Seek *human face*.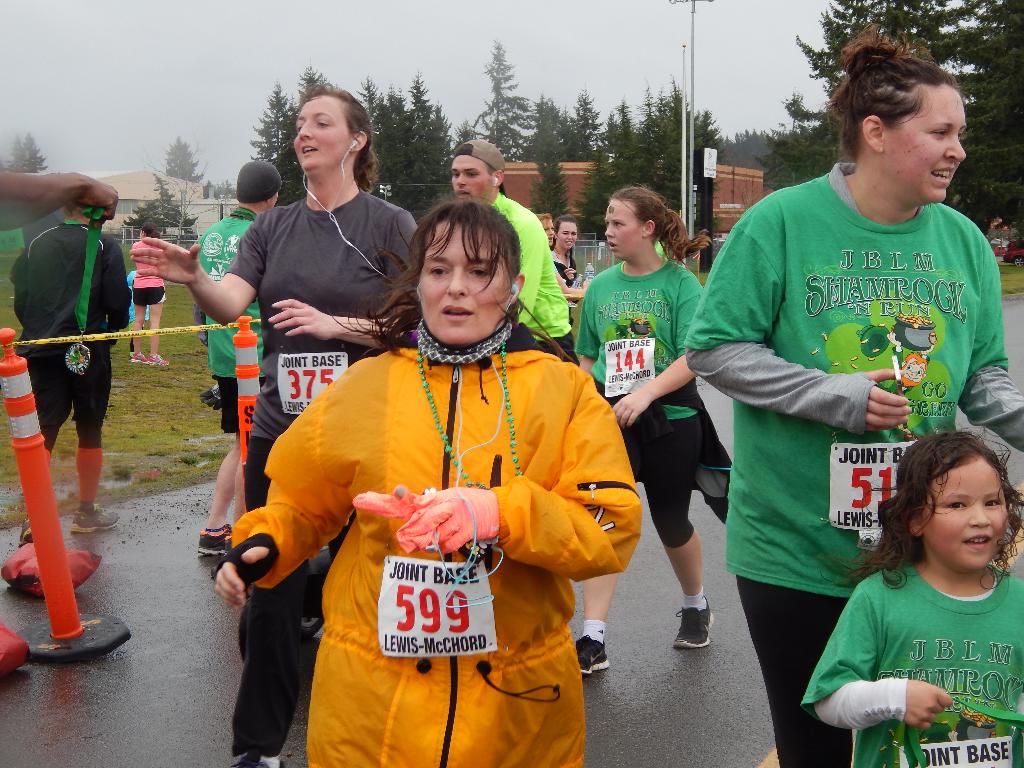
(924,460,1005,569).
